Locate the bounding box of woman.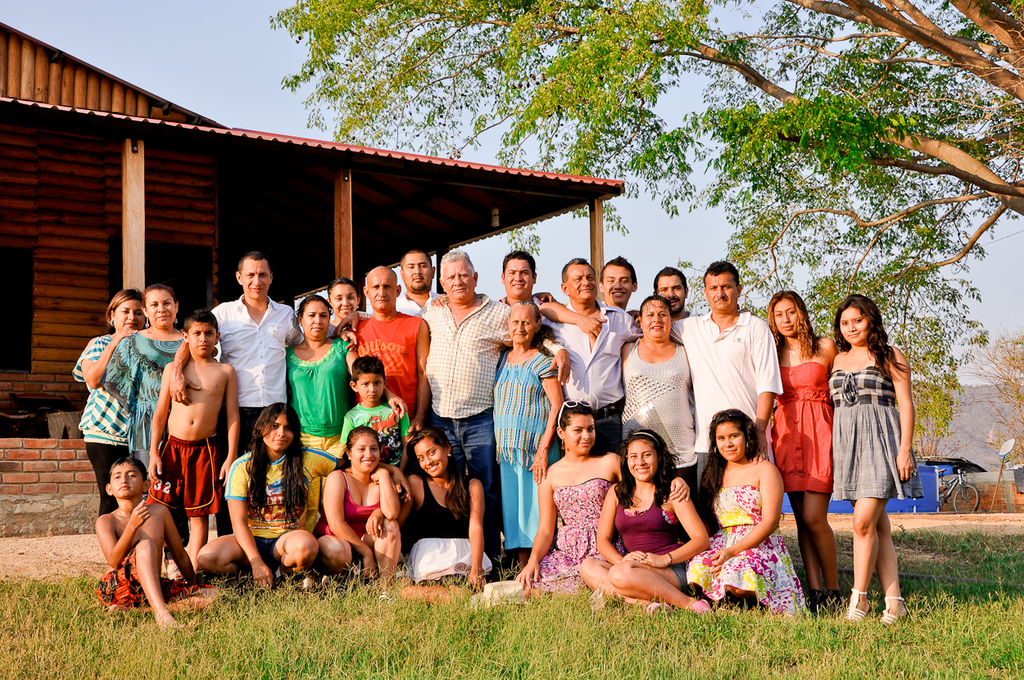
Bounding box: left=193, top=403, right=348, bottom=593.
